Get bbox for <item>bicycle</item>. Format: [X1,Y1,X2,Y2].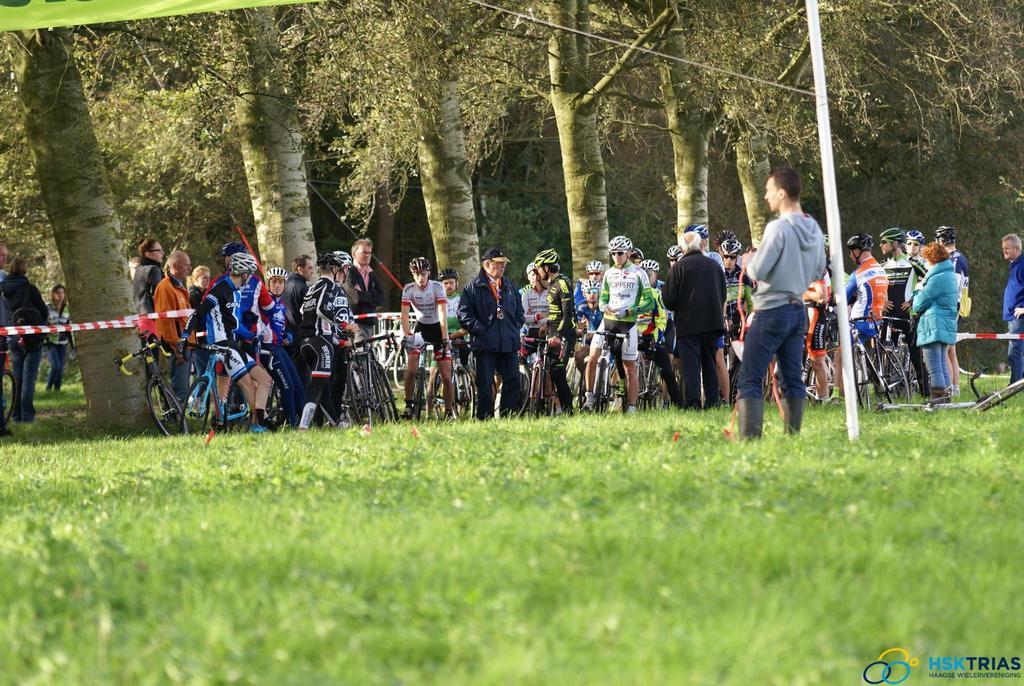
[176,335,281,434].
